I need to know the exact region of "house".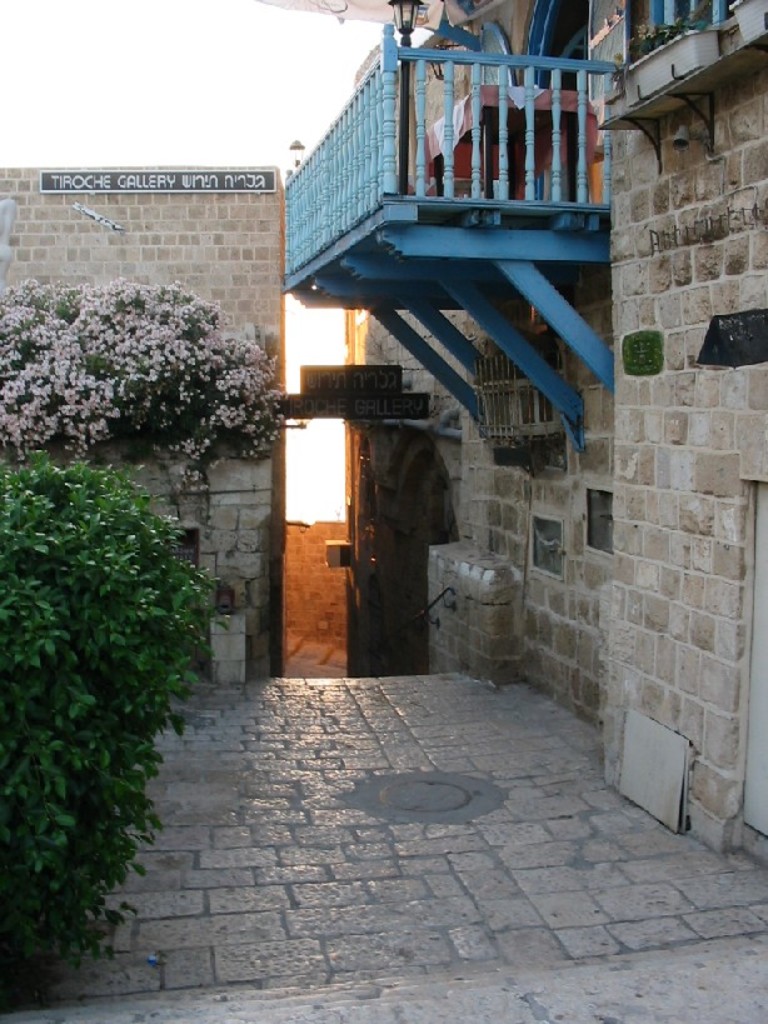
Region: rect(0, 163, 284, 688).
